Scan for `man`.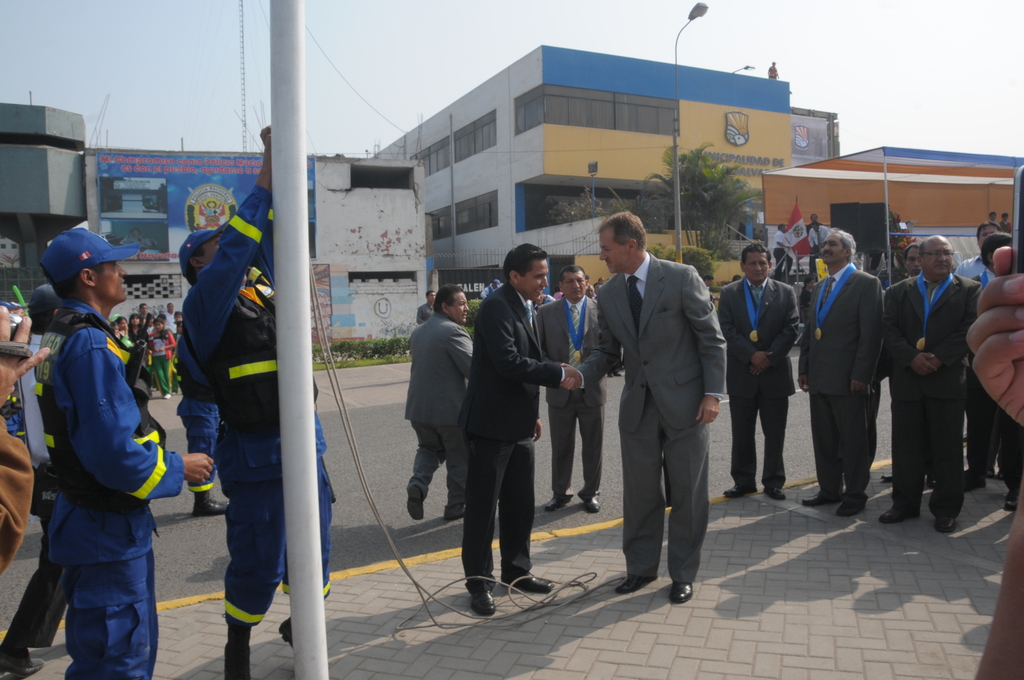
Scan result: 0:287:68:679.
